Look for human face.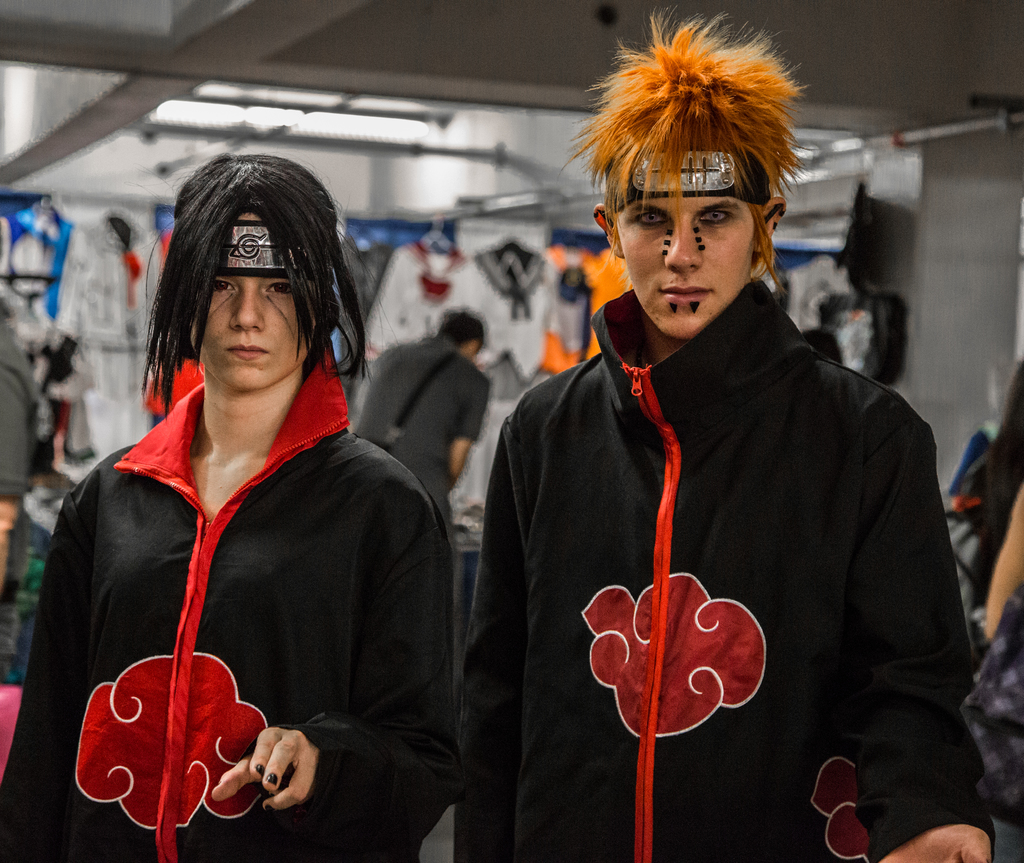
Found: box=[611, 194, 757, 330].
